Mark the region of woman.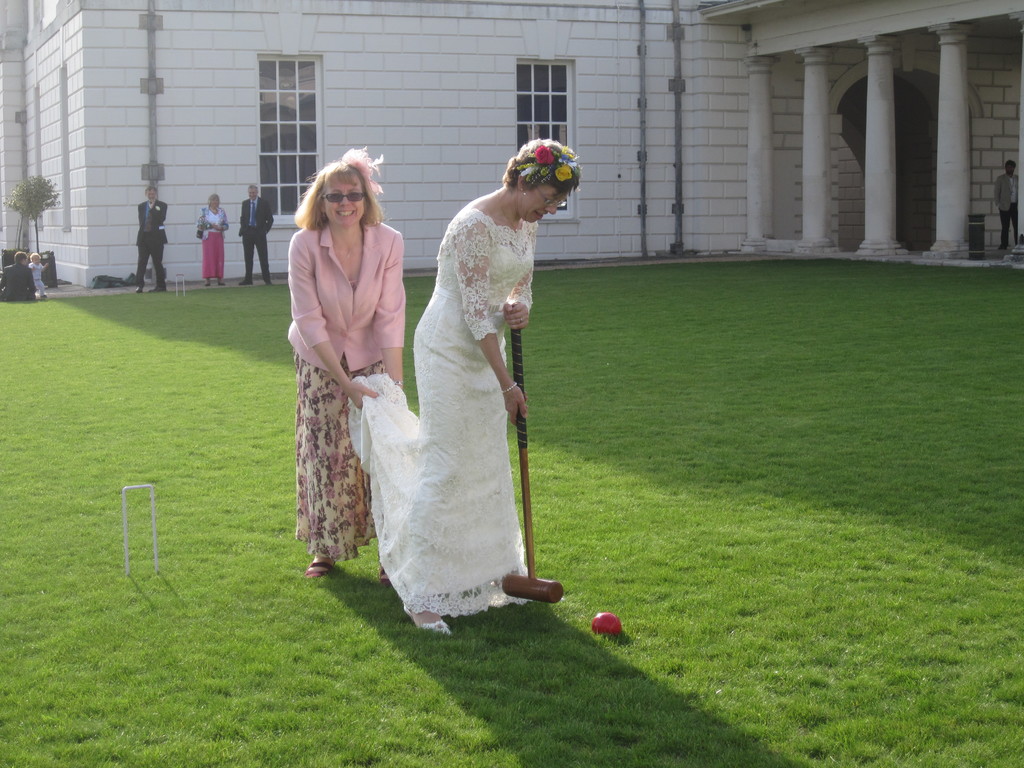
Region: 358/120/549/648.
